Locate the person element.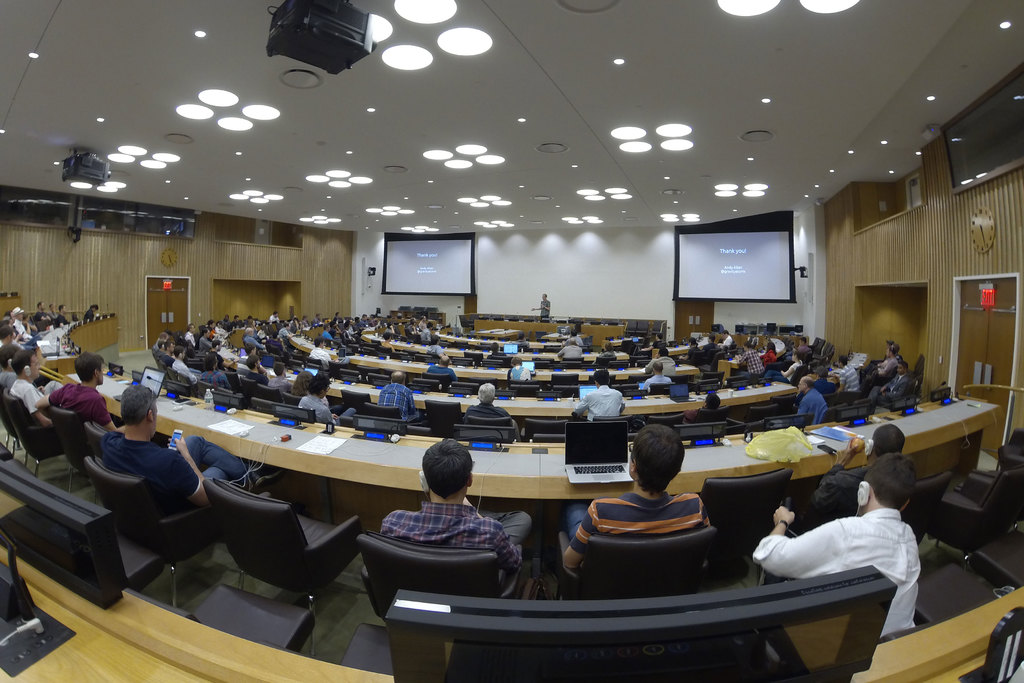
Element bbox: [324, 324, 332, 341].
